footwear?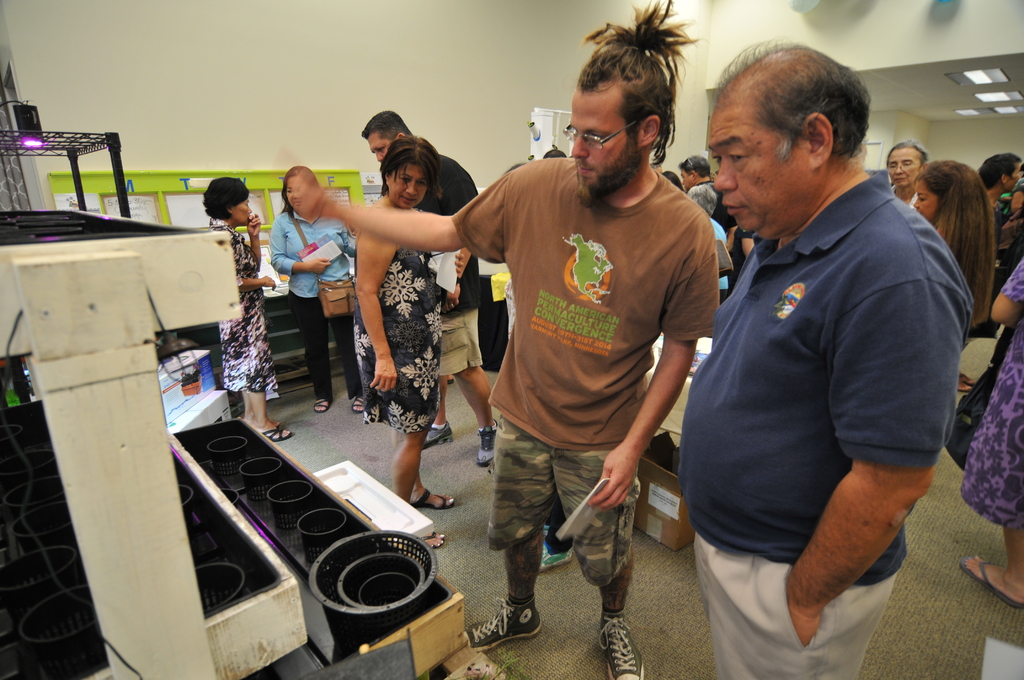
locate(251, 424, 292, 438)
